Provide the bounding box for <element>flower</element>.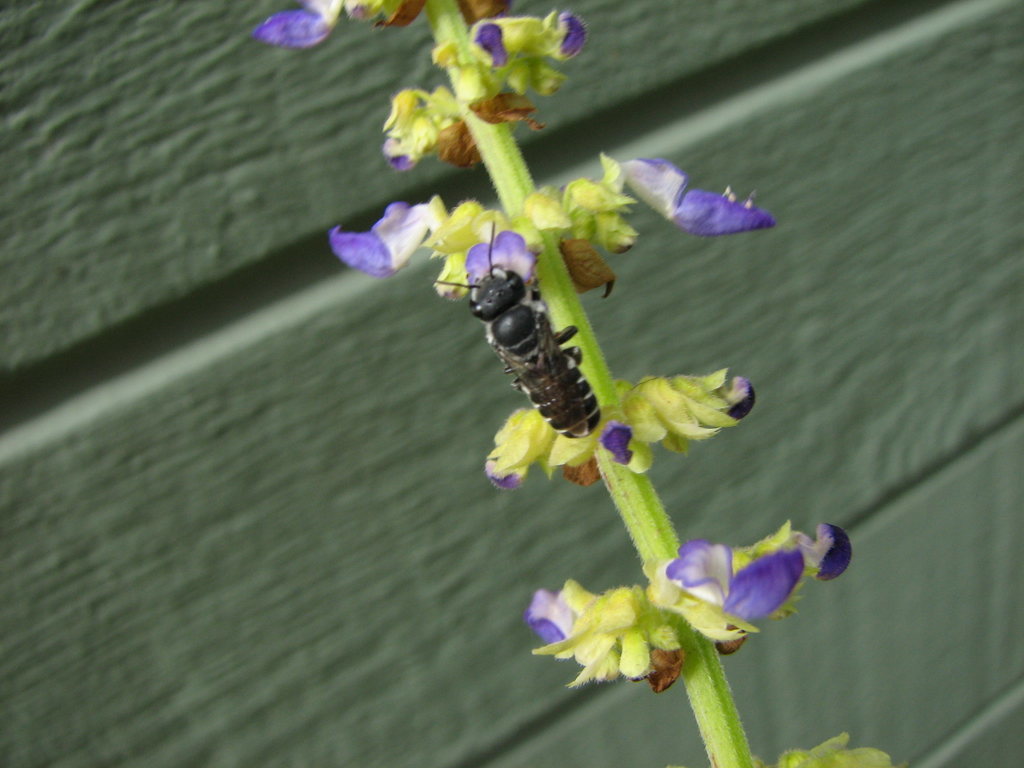
x1=646, y1=369, x2=751, y2=449.
